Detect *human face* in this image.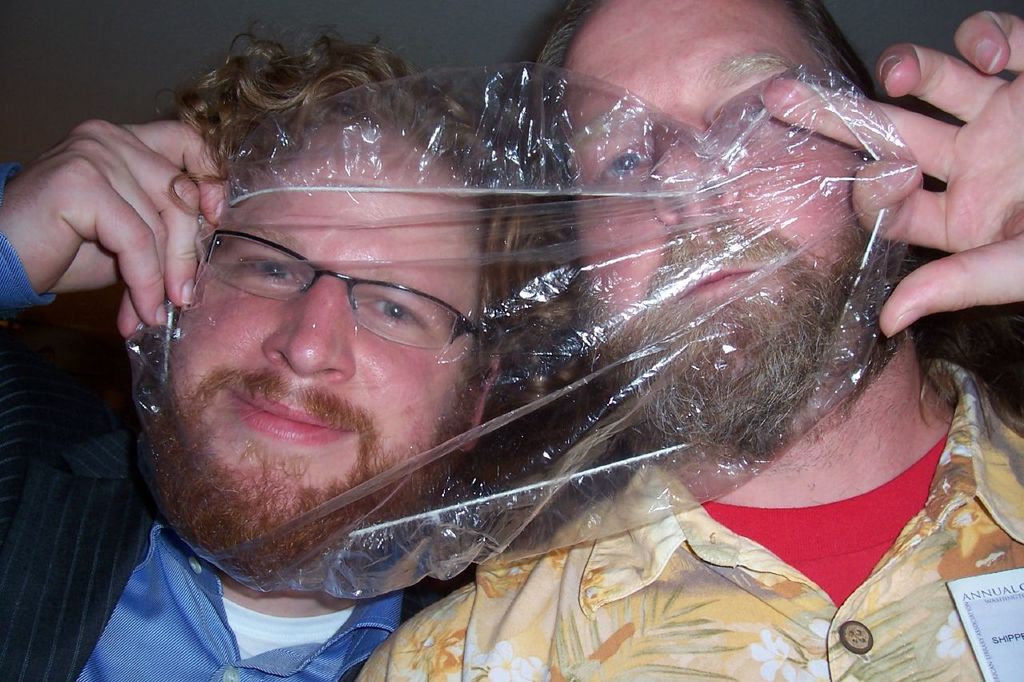
Detection: [166,120,482,572].
